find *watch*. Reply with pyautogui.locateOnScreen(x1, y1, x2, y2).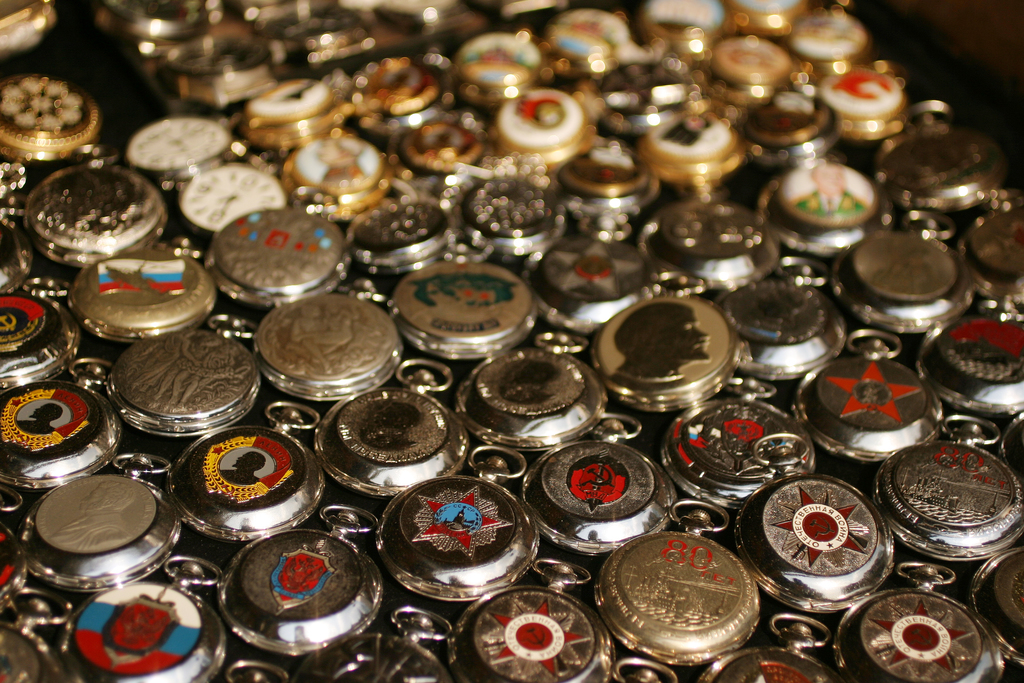
pyautogui.locateOnScreen(451, 21, 553, 106).
